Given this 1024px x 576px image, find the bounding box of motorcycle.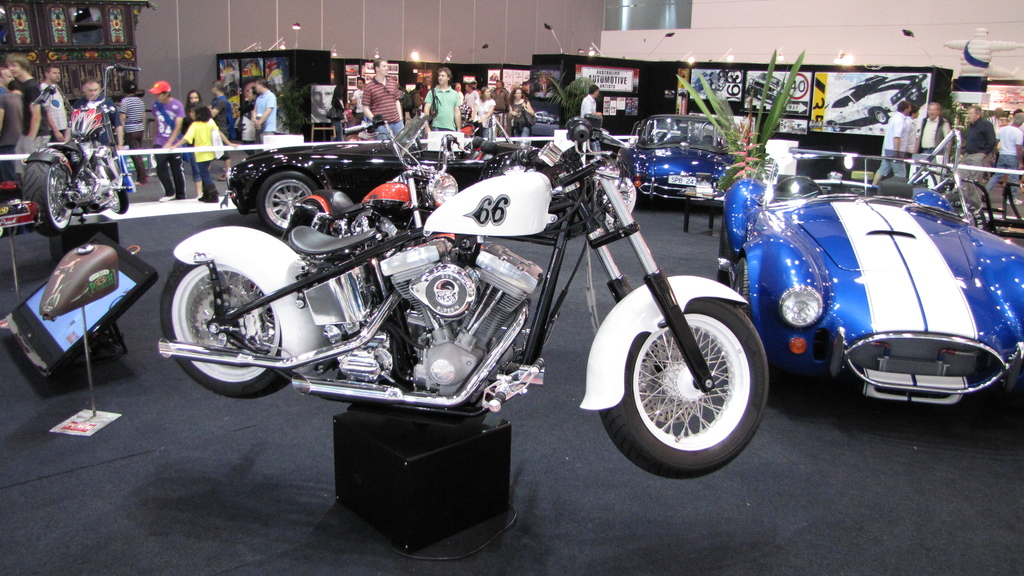
box=[17, 67, 145, 236].
